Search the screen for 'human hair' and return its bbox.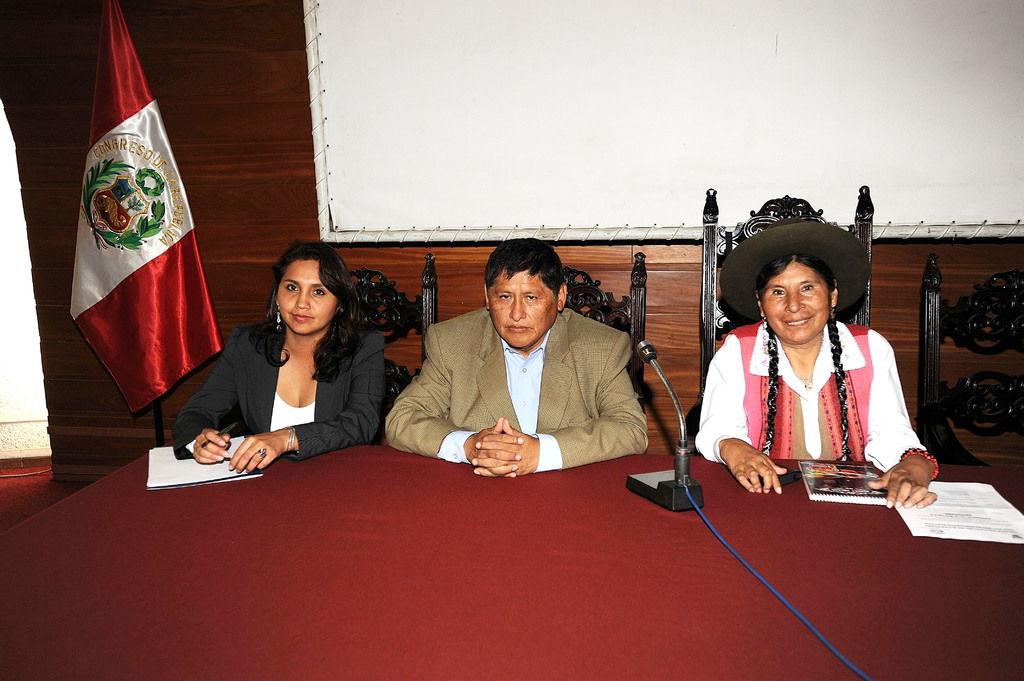
Found: pyautogui.locateOnScreen(246, 243, 358, 381).
